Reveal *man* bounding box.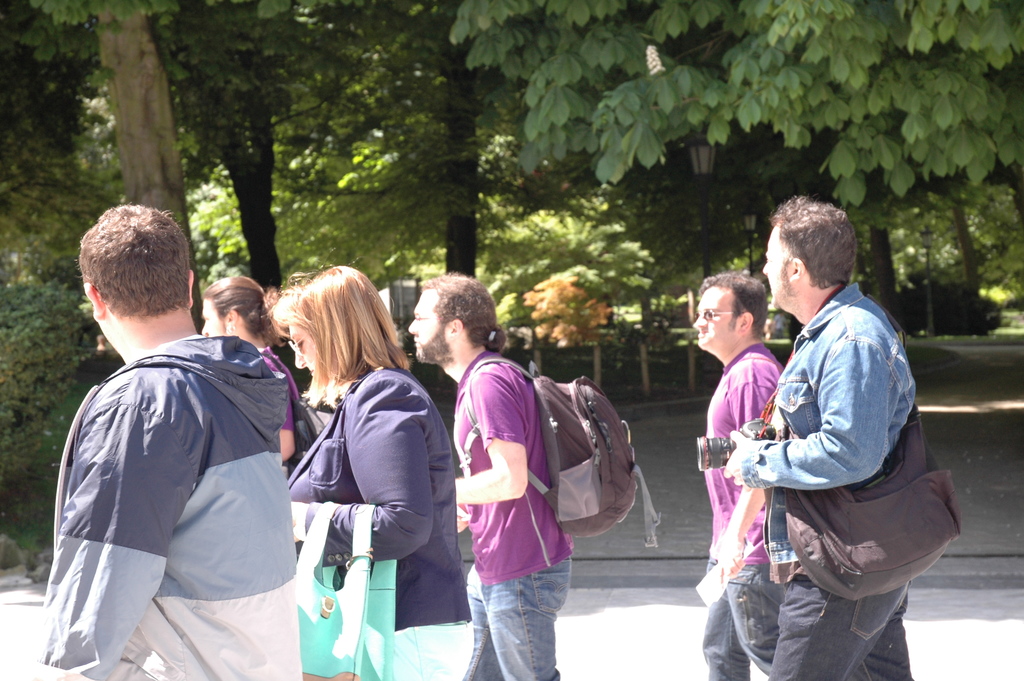
Revealed: BBox(408, 277, 574, 680).
